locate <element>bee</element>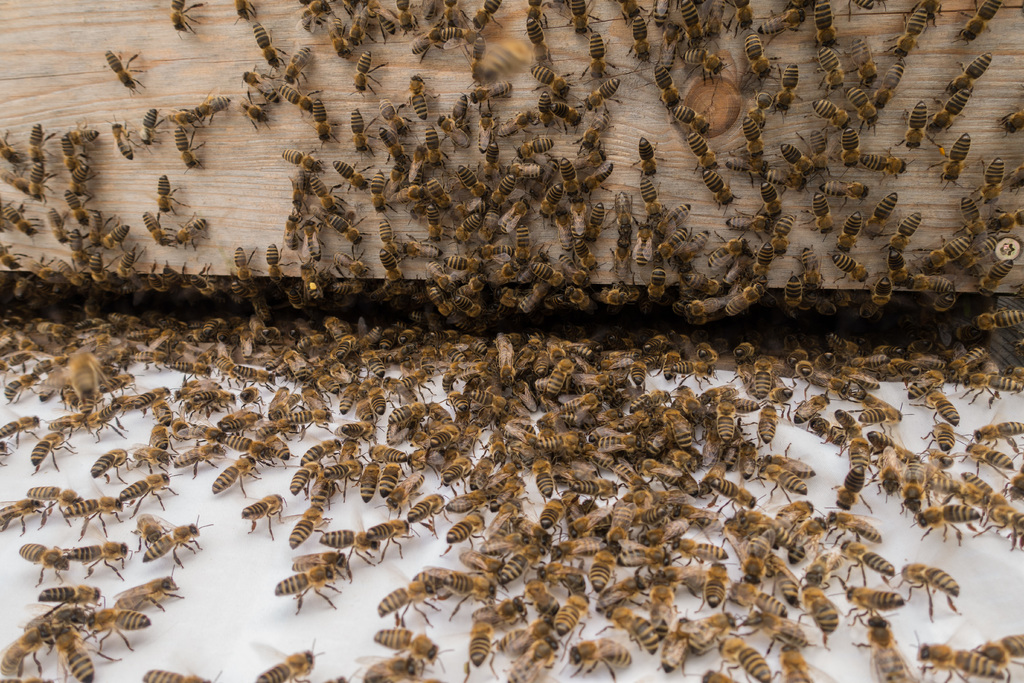
select_region(62, 493, 126, 547)
